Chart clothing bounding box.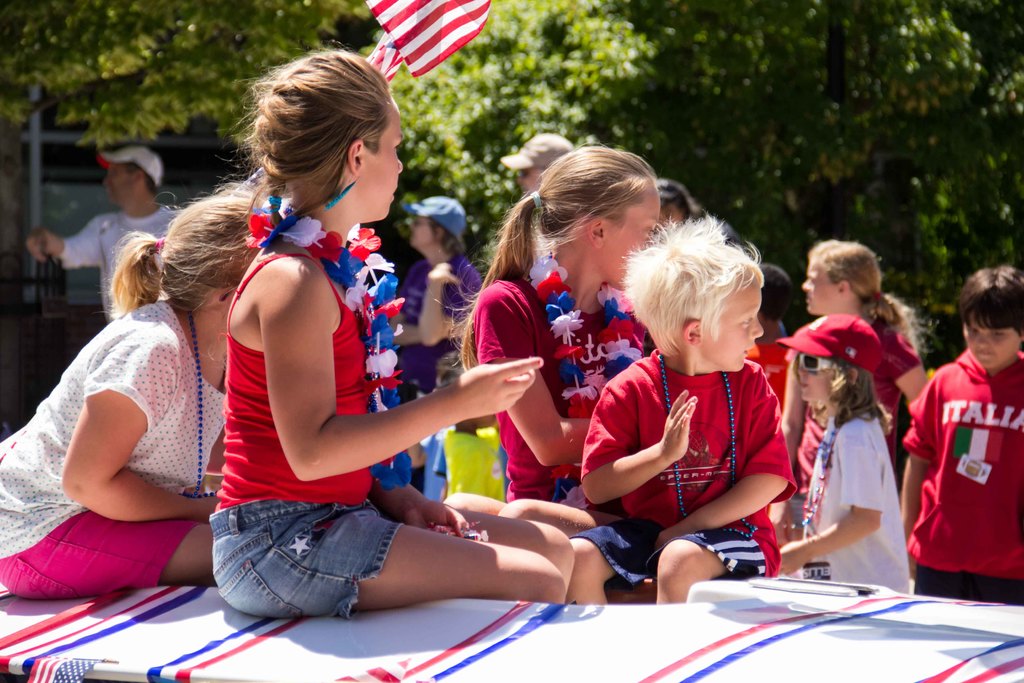
Charted: BBox(208, 251, 406, 619).
